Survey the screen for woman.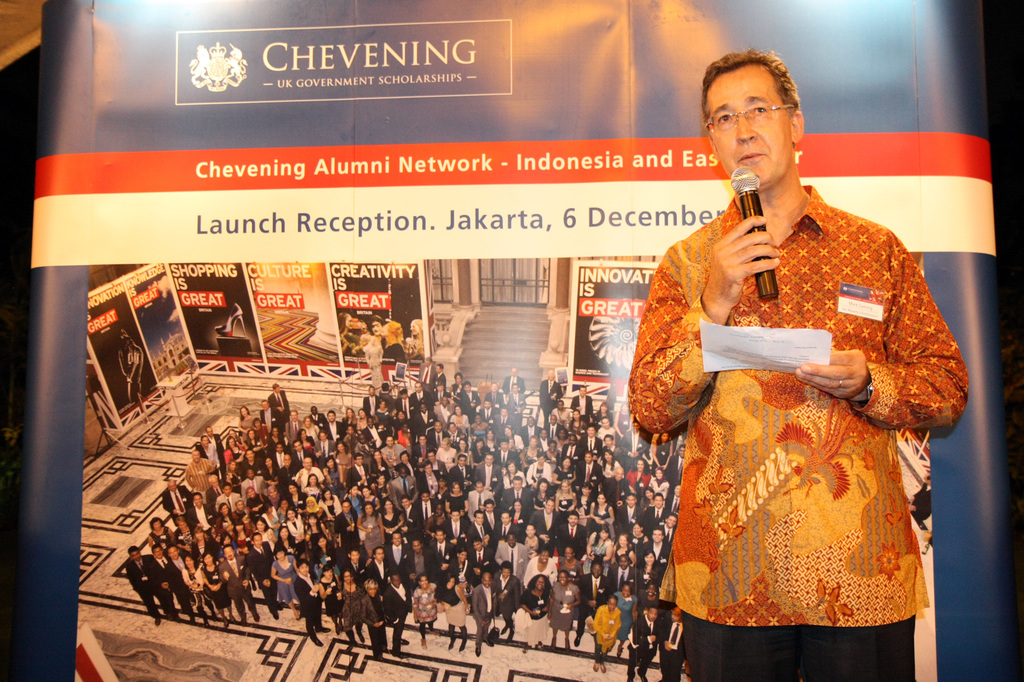
Survey found: x1=491 y1=562 x2=520 y2=642.
